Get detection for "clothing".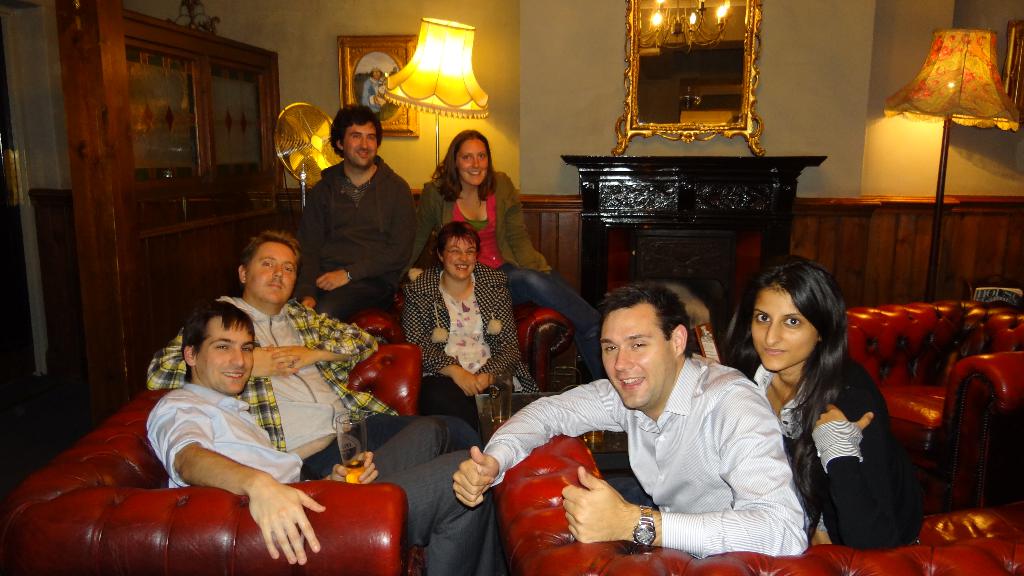
Detection: crop(145, 369, 511, 575).
